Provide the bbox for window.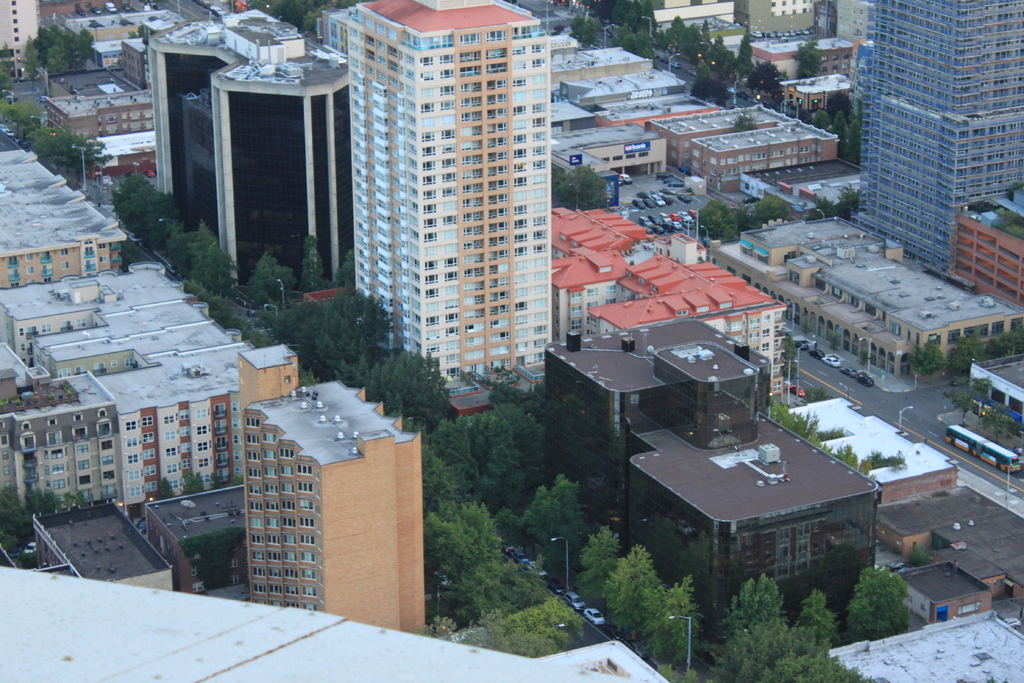
{"left": 446, "top": 285, "right": 456, "bottom": 295}.
